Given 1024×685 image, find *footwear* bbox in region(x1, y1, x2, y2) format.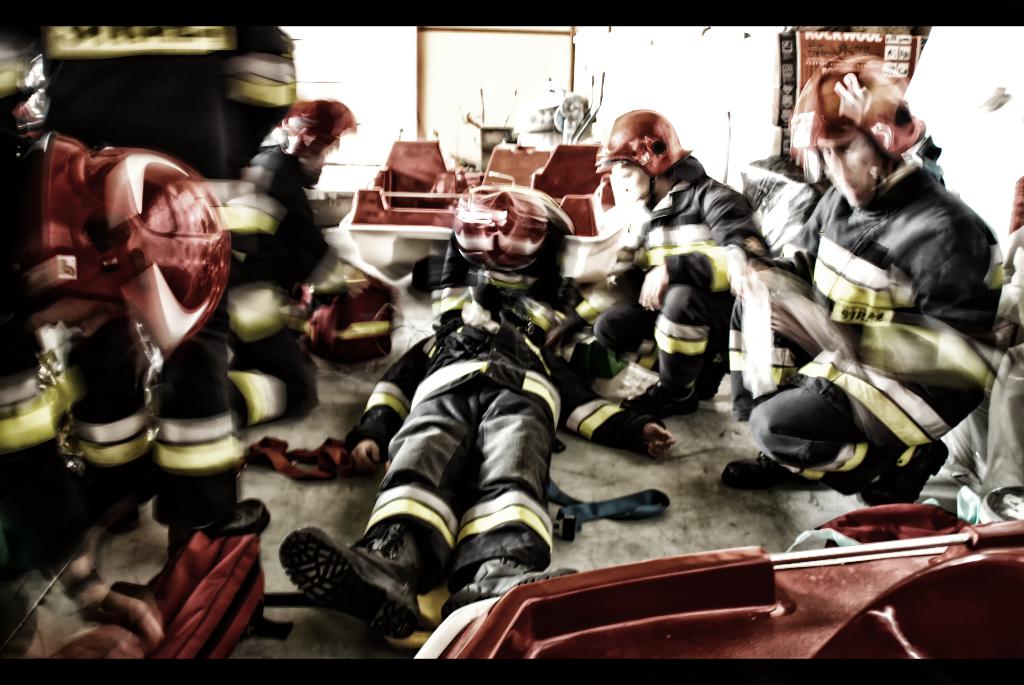
region(860, 445, 950, 509).
